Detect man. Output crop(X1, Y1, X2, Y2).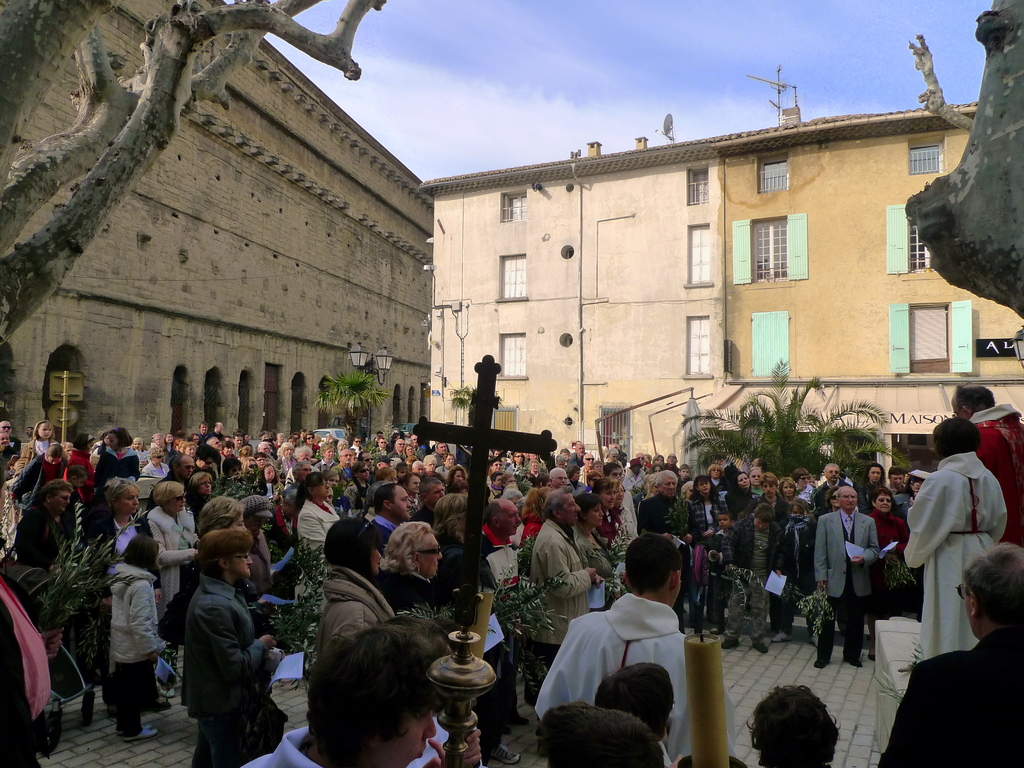
crop(636, 470, 696, 635).
